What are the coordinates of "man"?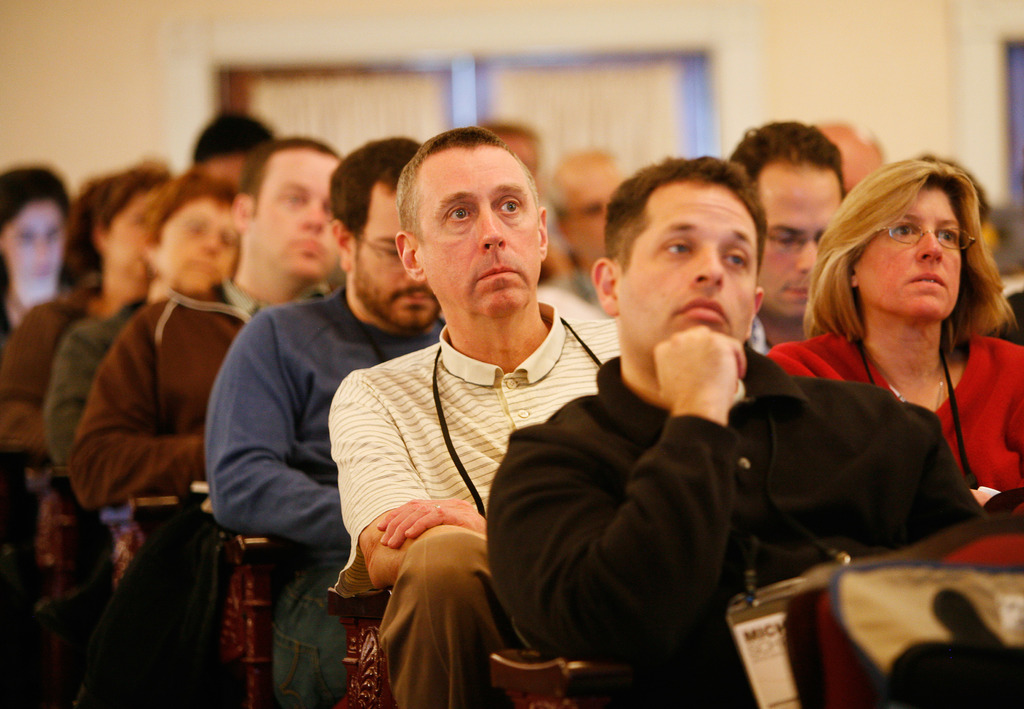
x1=64, y1=134, x2=341, y2=708.
